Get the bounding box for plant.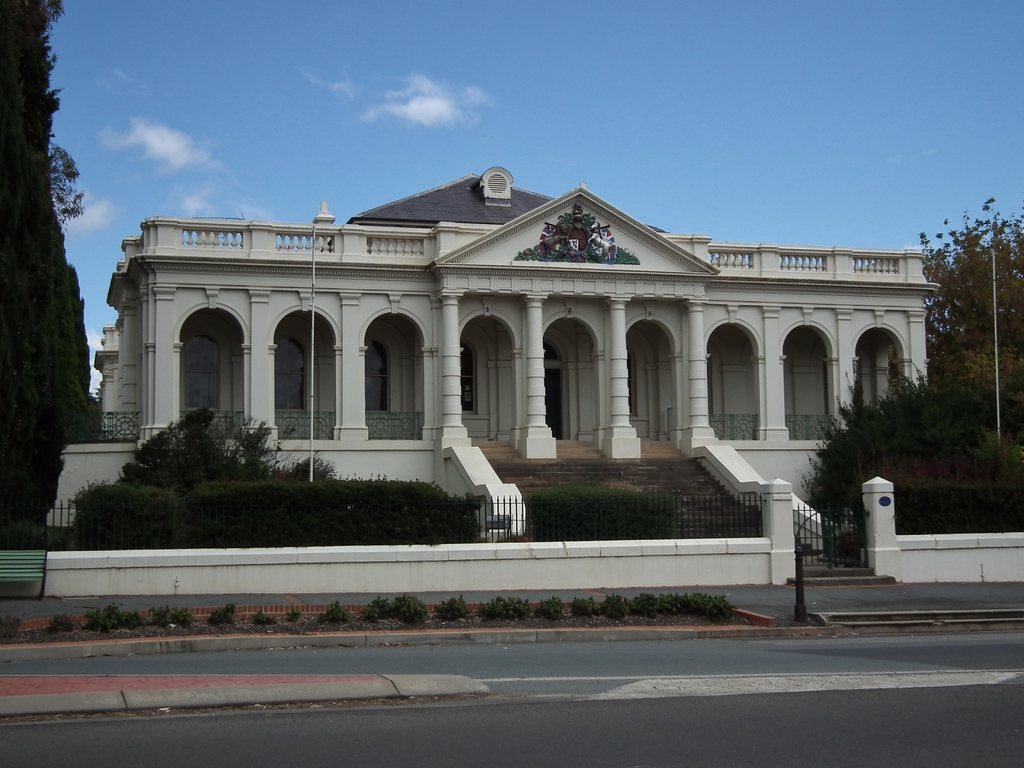
(122,607,136,632).
